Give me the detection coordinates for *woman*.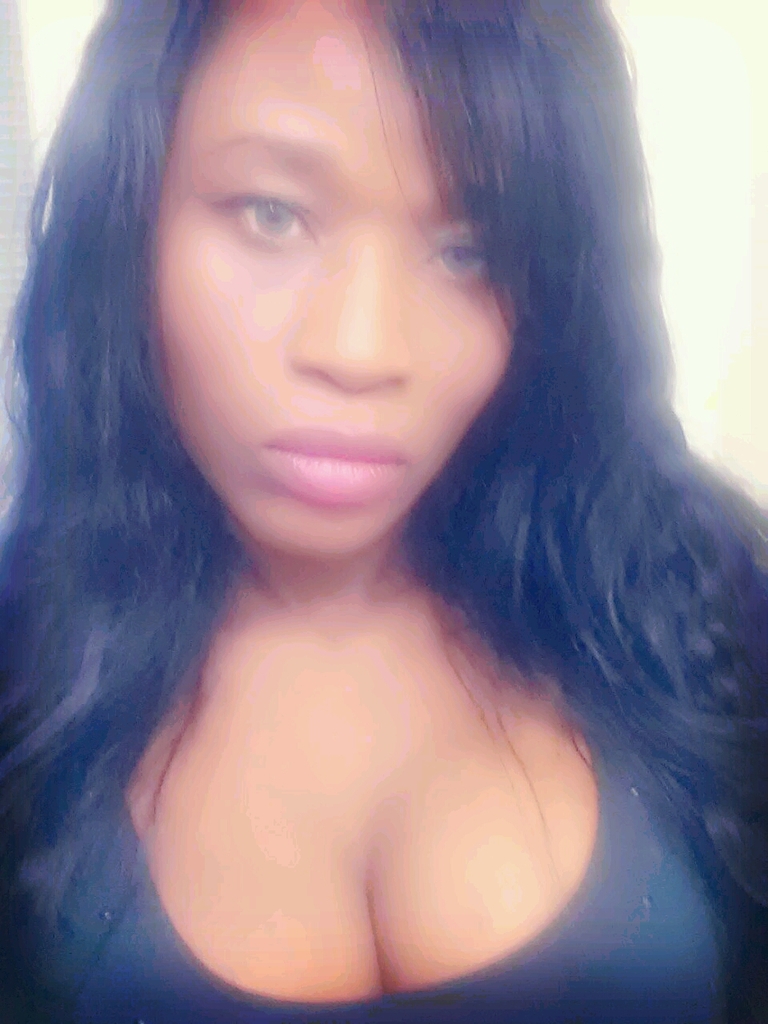
bbox=(15, 0, 764, 1010).
